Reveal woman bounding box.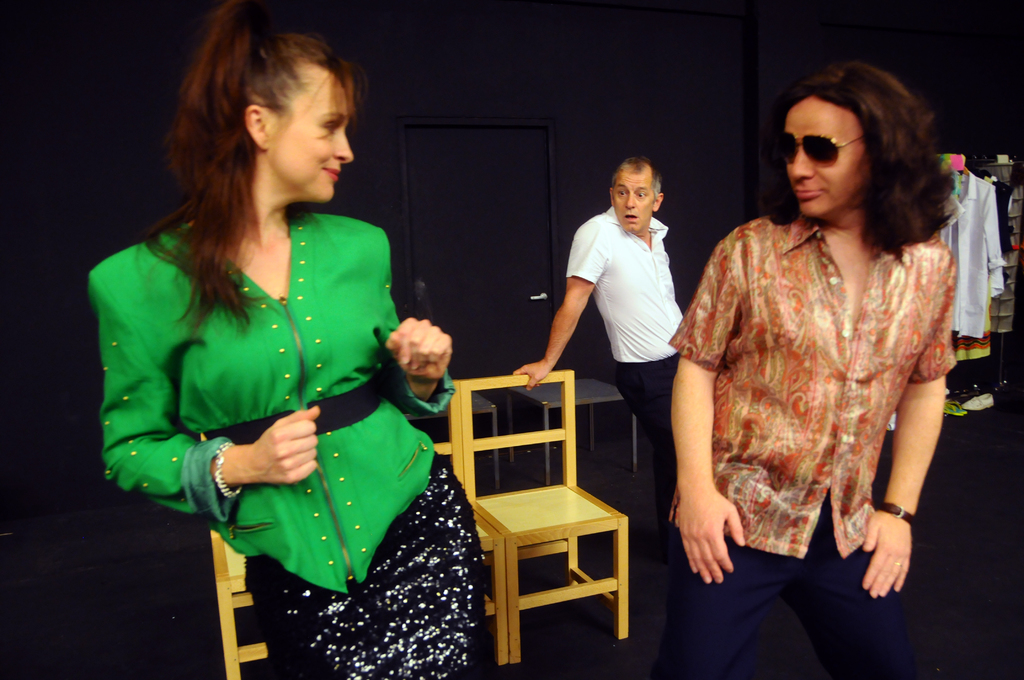
Revealed: [90, 43, 482, 663].
